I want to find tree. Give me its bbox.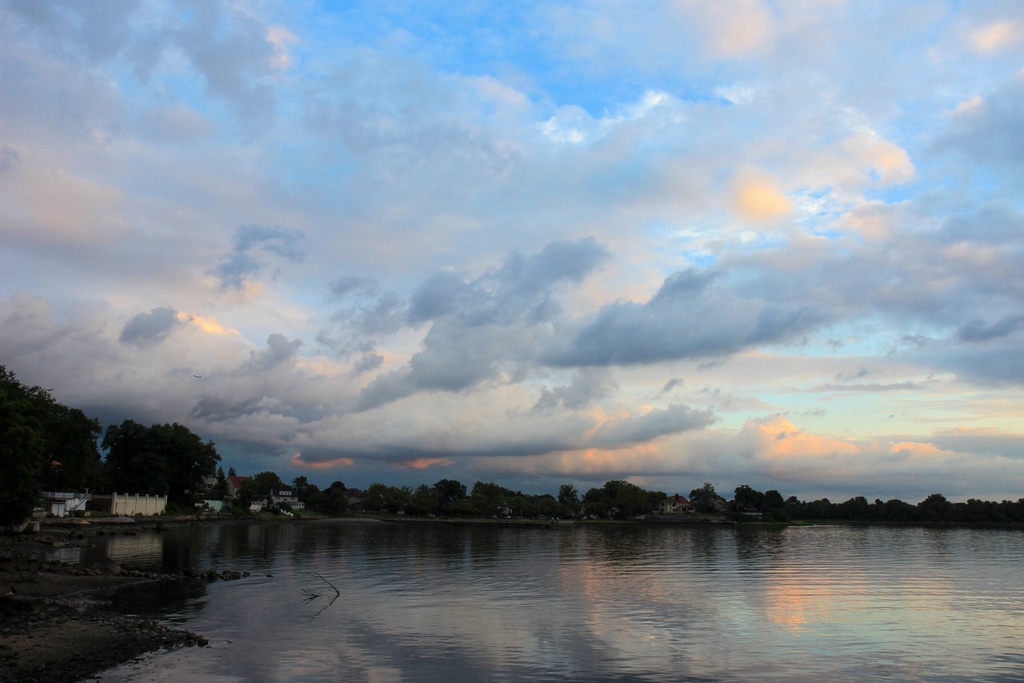
Rect(764, 491, 786, 523).
